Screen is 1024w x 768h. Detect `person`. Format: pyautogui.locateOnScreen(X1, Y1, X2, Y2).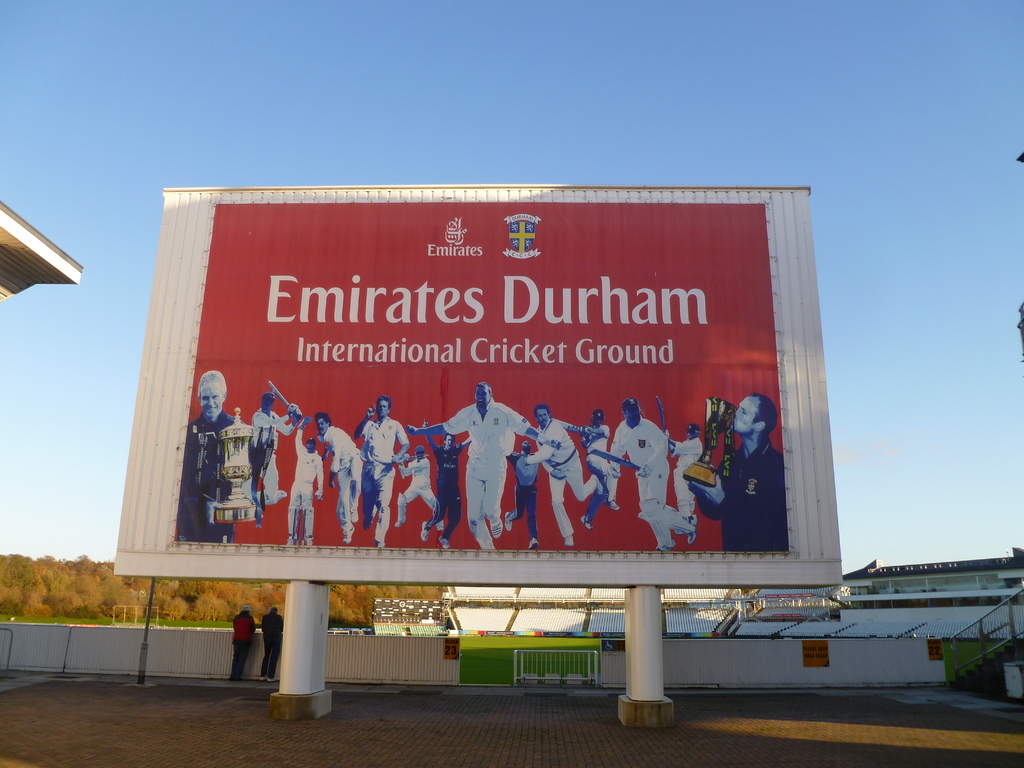
pyautogui.locateOnScreen(316, 407, 361, 540).
